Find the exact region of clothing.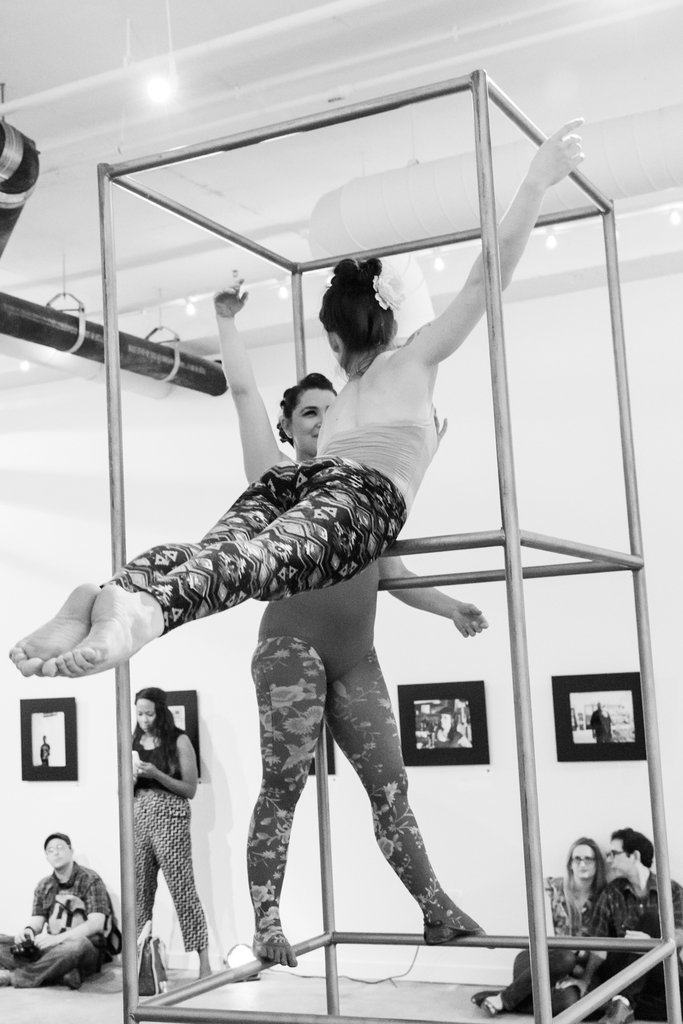
Exact region: 584, 875, 682, 1023.
